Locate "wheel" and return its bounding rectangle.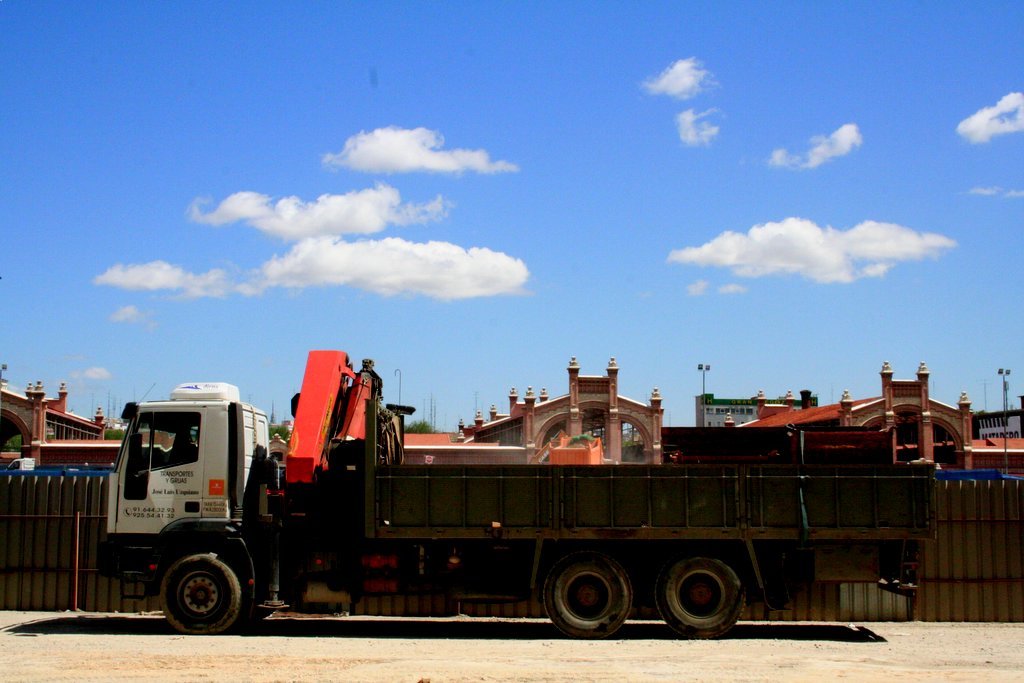
x1=543 y1=548 x2=637 y2=641.
